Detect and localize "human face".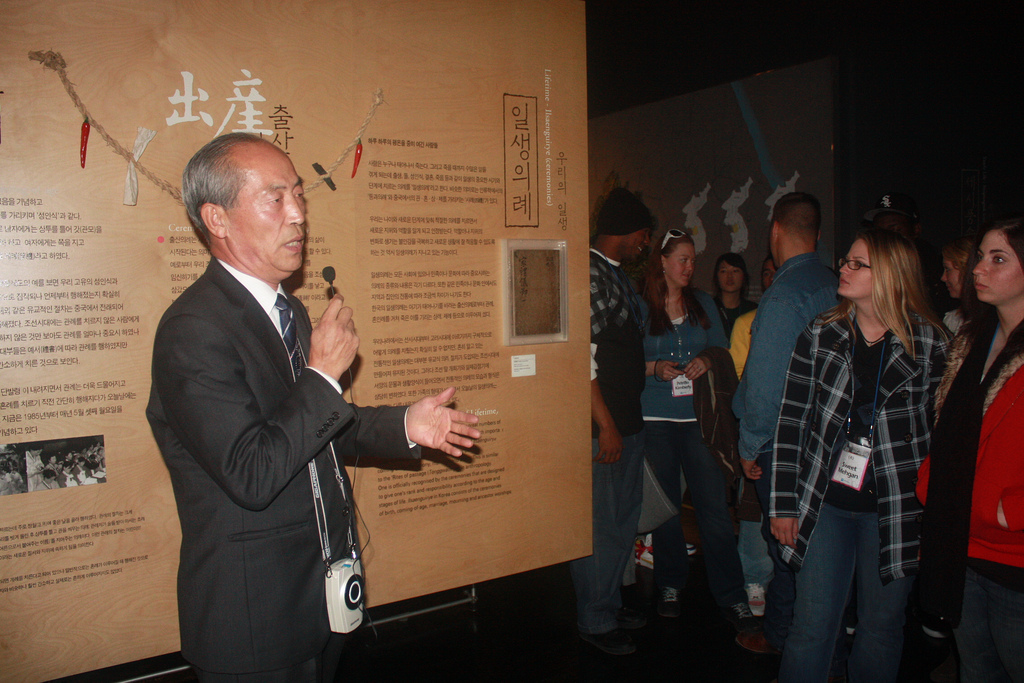
Localized at select_region(663, 240, 698, 288).
